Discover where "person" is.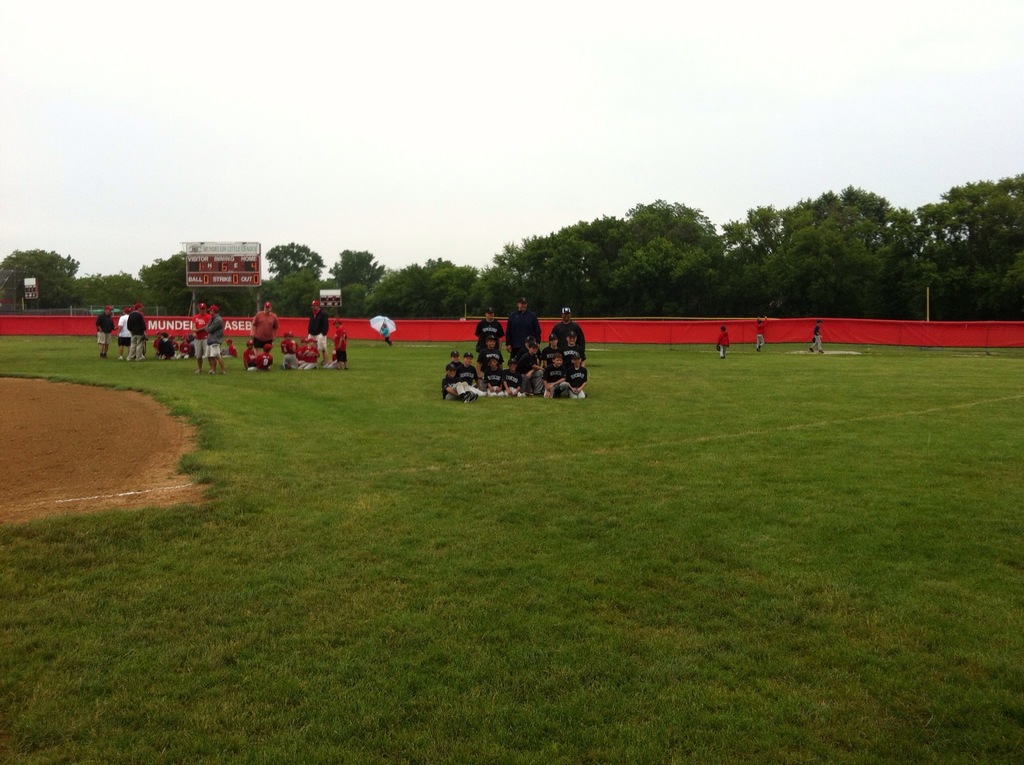
Discovered at [713, 324, 729, 363].
